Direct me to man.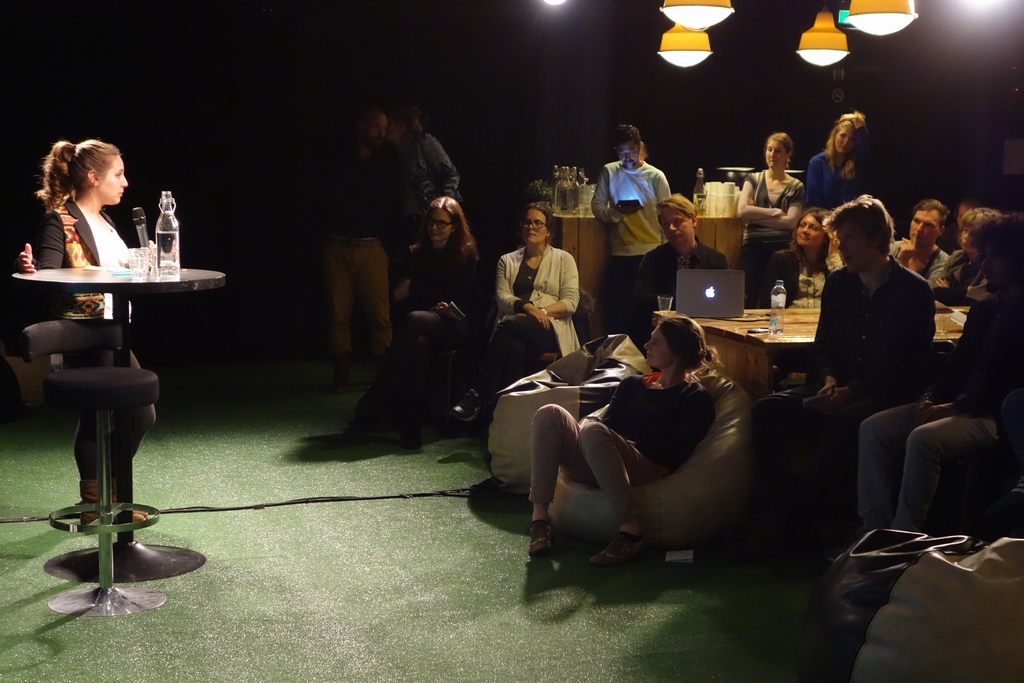
Direction: <box>886,199,947,292</box>.
